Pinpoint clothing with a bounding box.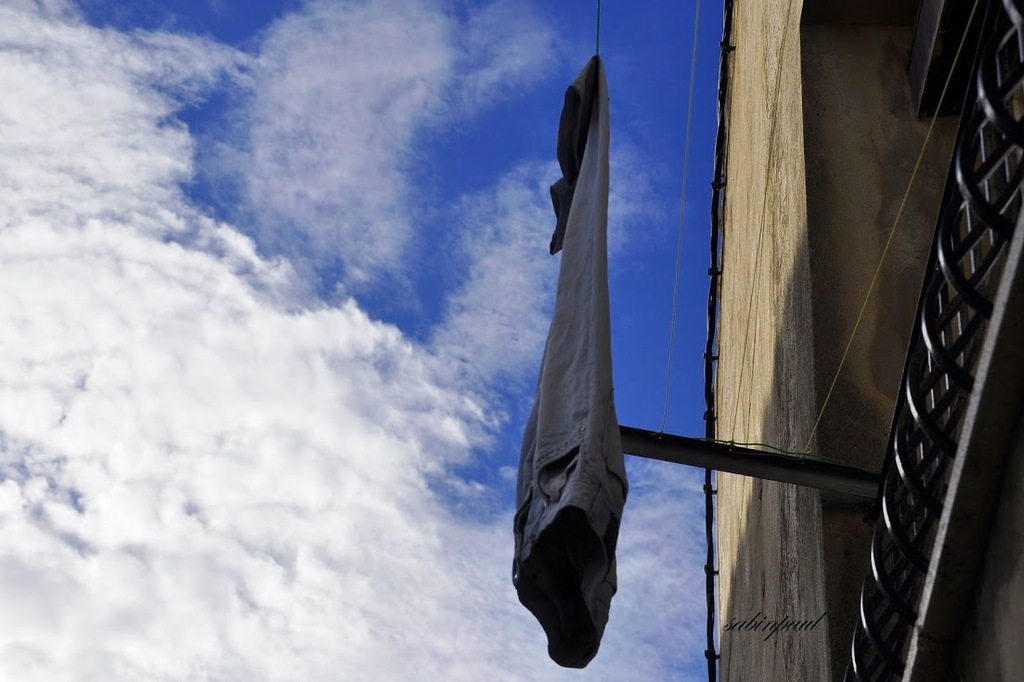
select_region(512, 103, 646, 631).
